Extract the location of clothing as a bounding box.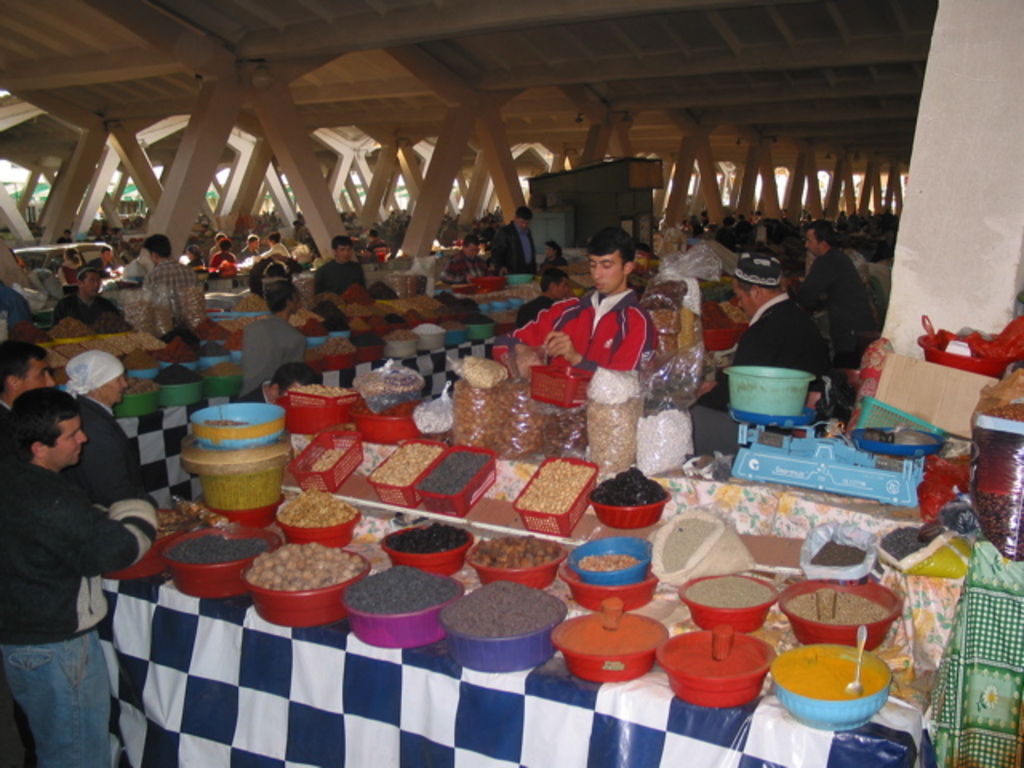
[x1=5, y1=648, x2=115, y2=766].
